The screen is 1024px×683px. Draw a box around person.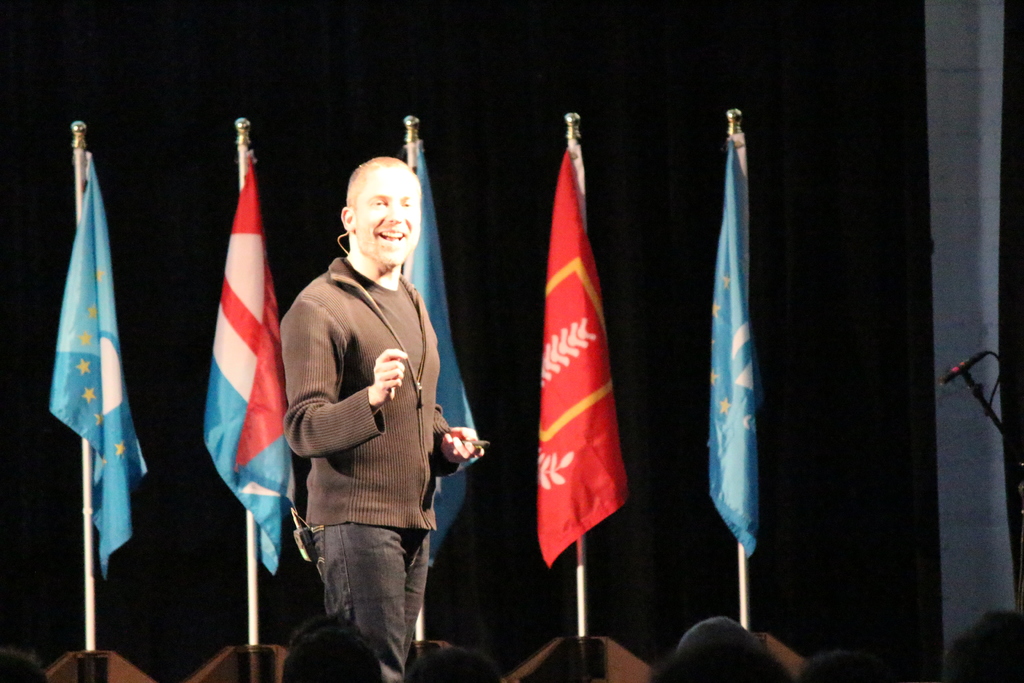
(284,138,474,666).
